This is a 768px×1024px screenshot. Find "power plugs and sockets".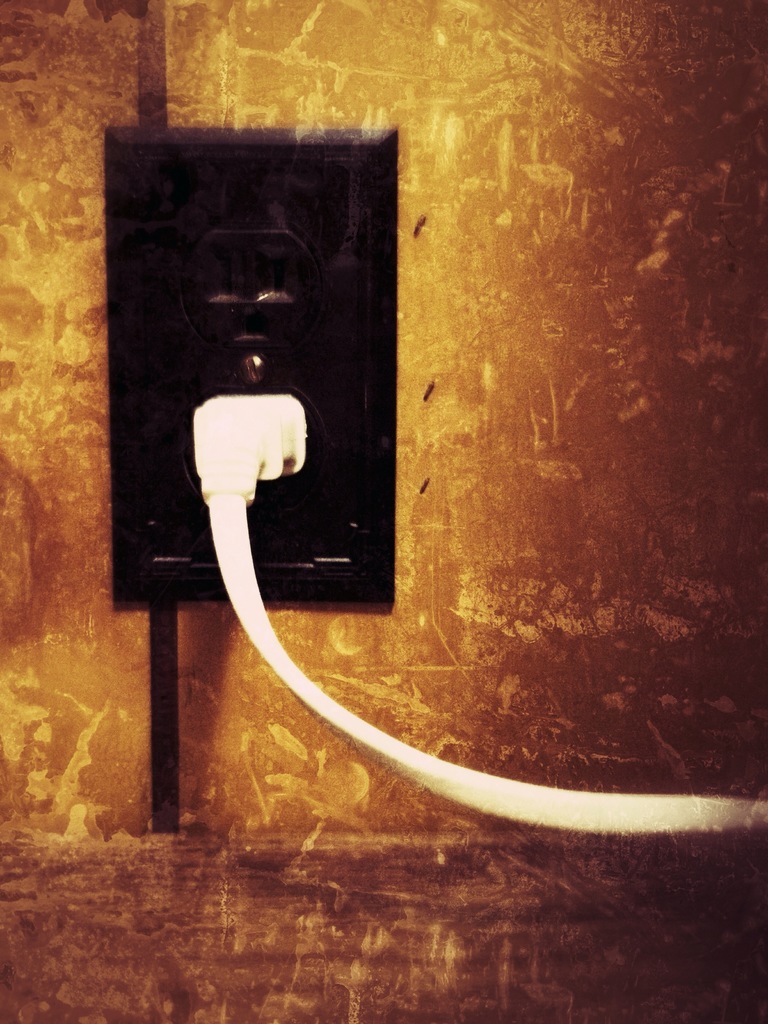
Bounding box: region(191, 395, 305, 500).
